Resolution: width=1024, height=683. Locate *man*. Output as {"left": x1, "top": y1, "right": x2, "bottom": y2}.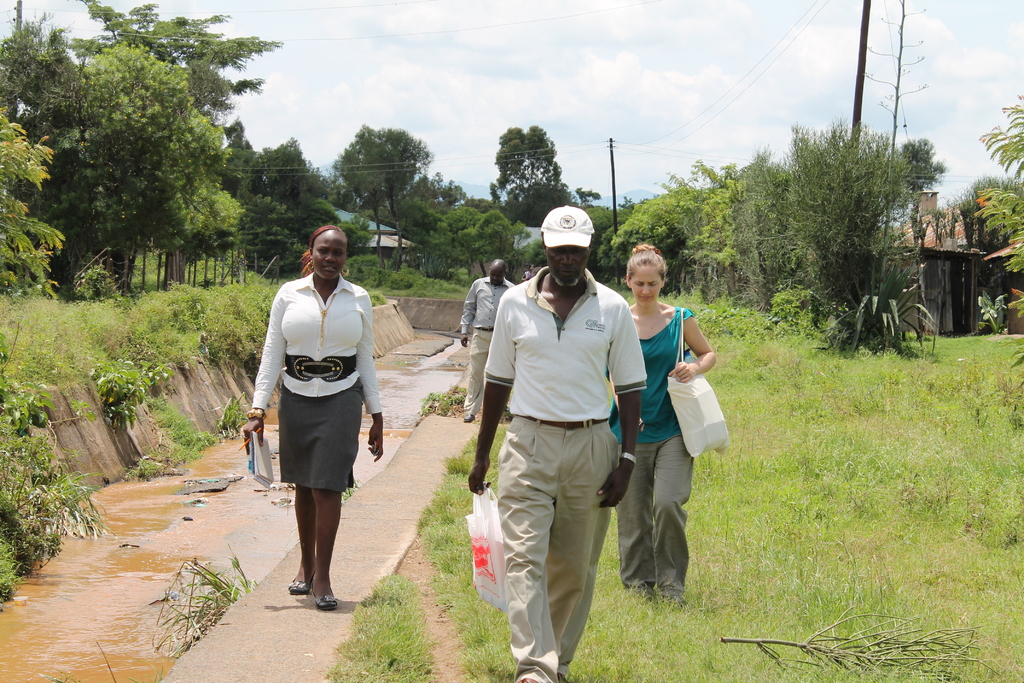
{"left": 467, "top": 201, "right": 652, "bottom": 682}.
